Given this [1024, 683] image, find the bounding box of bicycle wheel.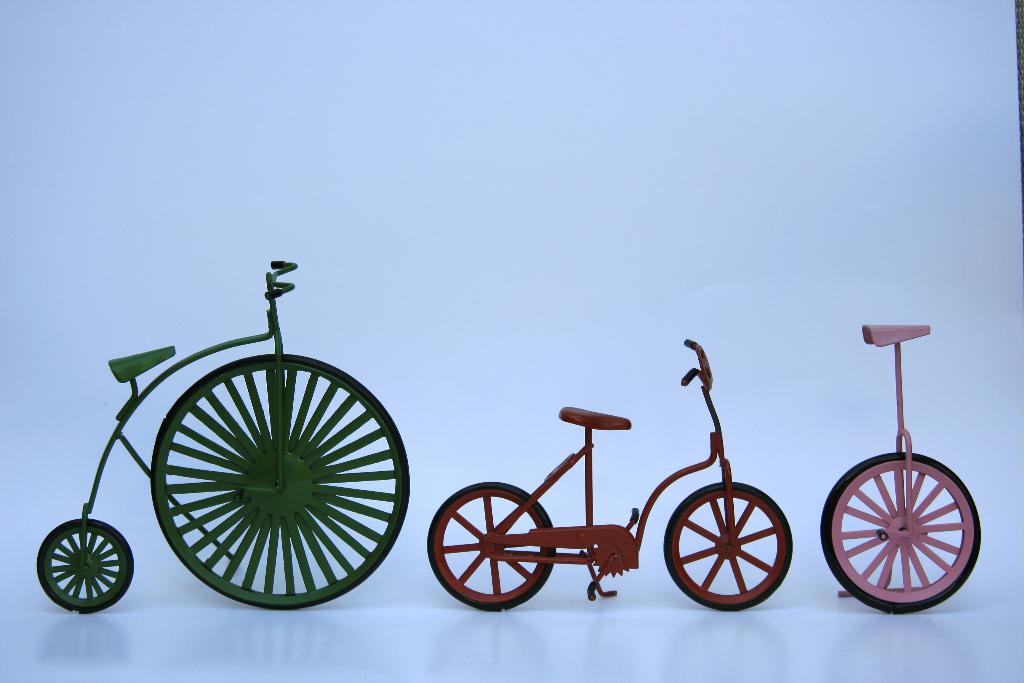
423:481:557:612.
